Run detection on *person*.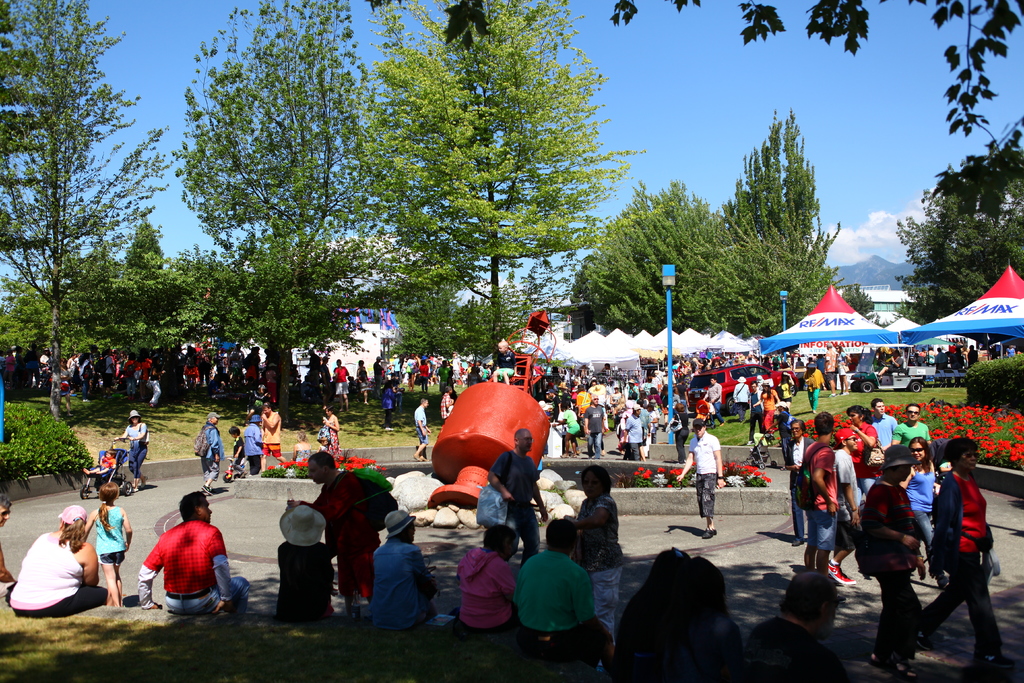
Result: <box>555,403,581,456</box>.
